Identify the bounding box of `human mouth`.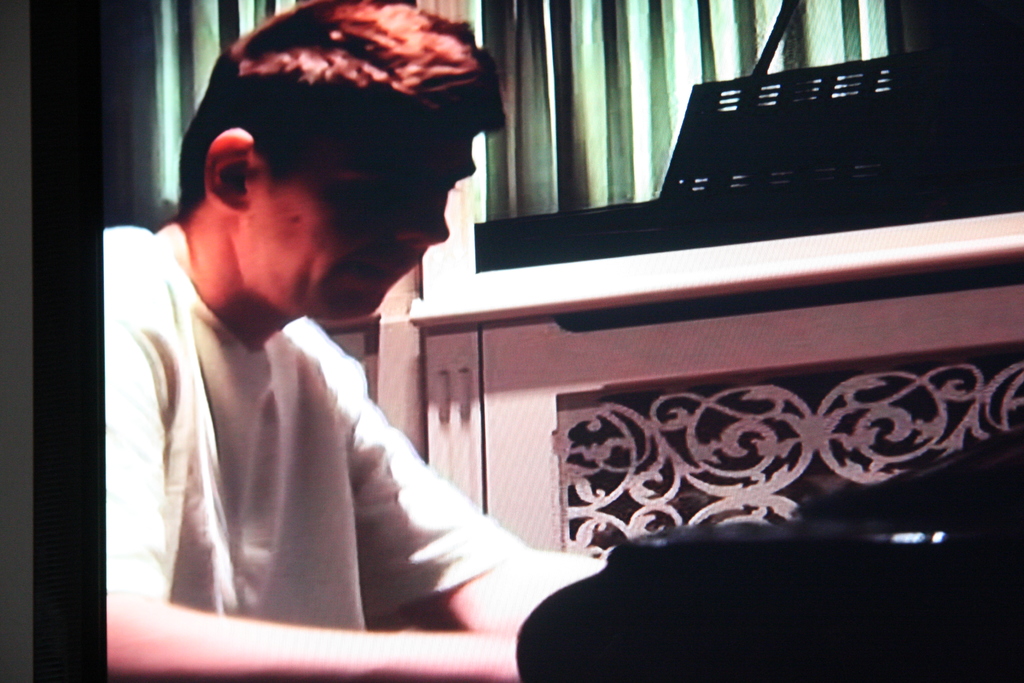
left=335, top=249, right=414, bottom=291.
